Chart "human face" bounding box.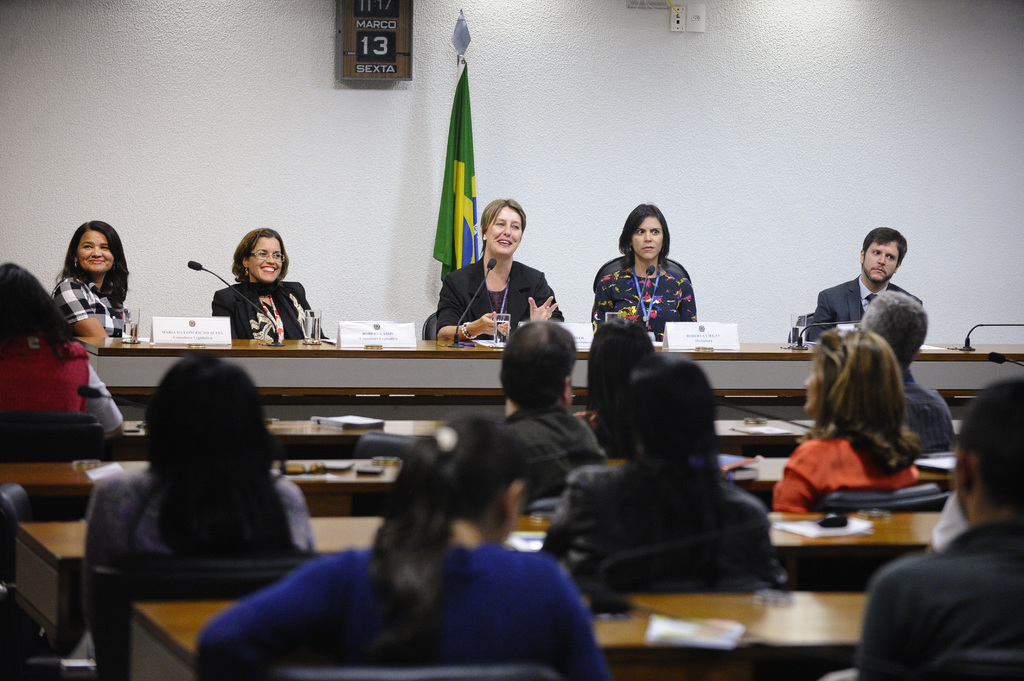
Charted: 246 240 285 282.
